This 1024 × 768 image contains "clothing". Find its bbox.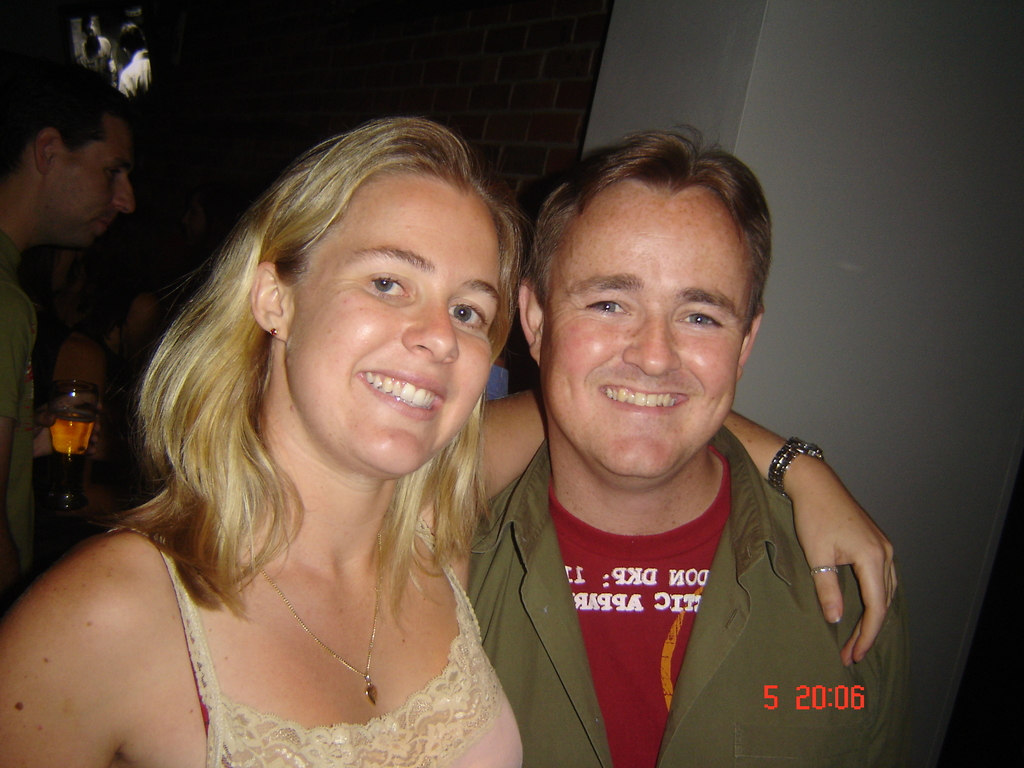
bbox(104, 519, 529, 767).
